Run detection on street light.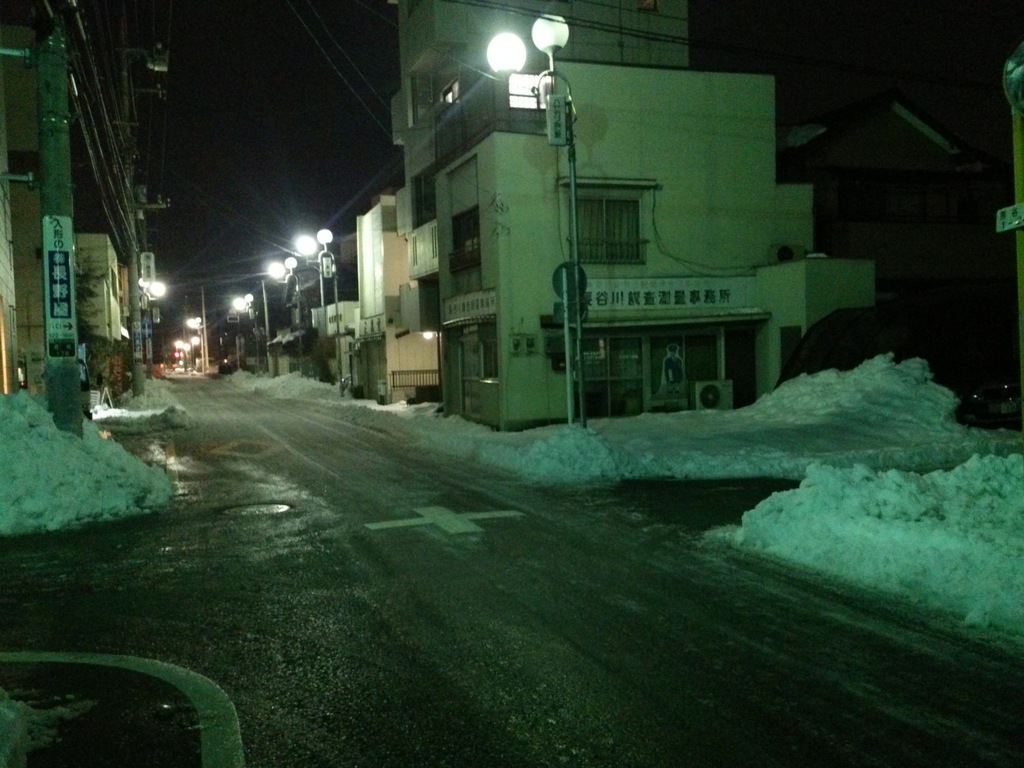
Result: [left=230, top=287, right=269, bottom=364].
